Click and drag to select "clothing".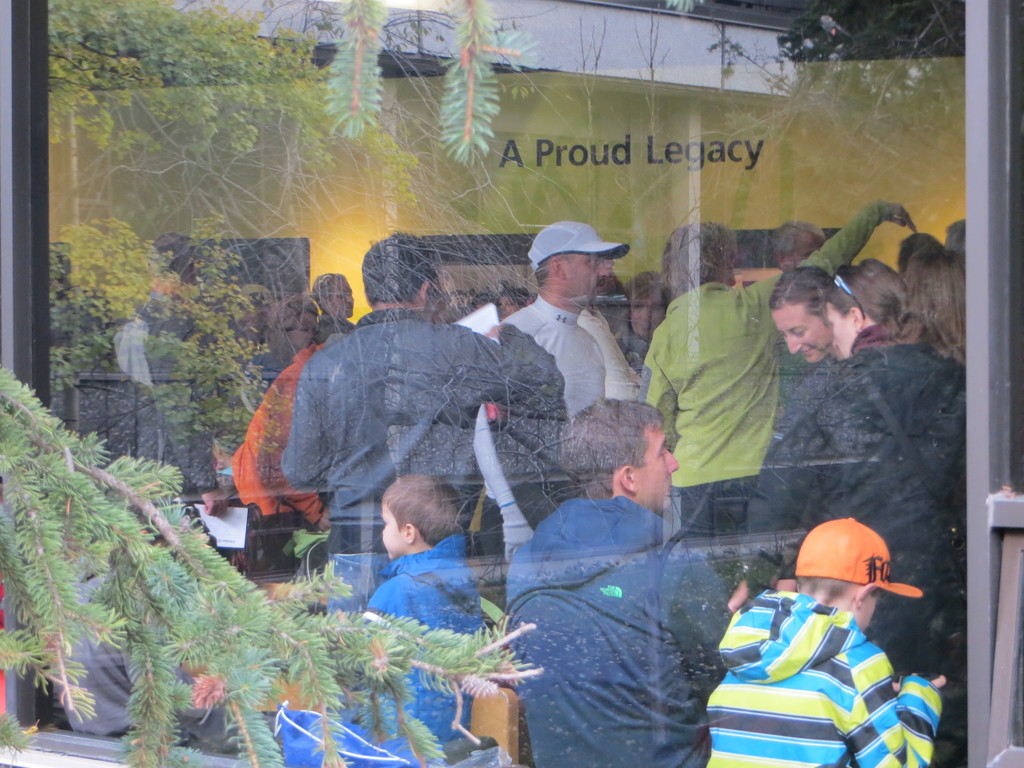
Selection: BBox(276, 296, 567, 563).
